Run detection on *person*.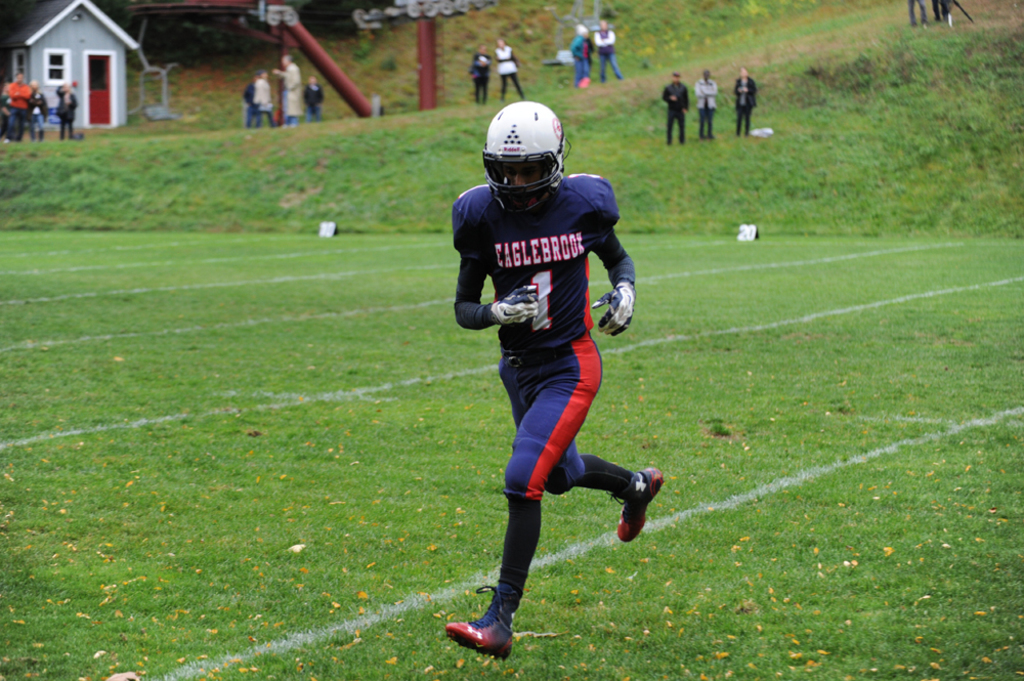
Result: box(568, 24, 590, 90).
